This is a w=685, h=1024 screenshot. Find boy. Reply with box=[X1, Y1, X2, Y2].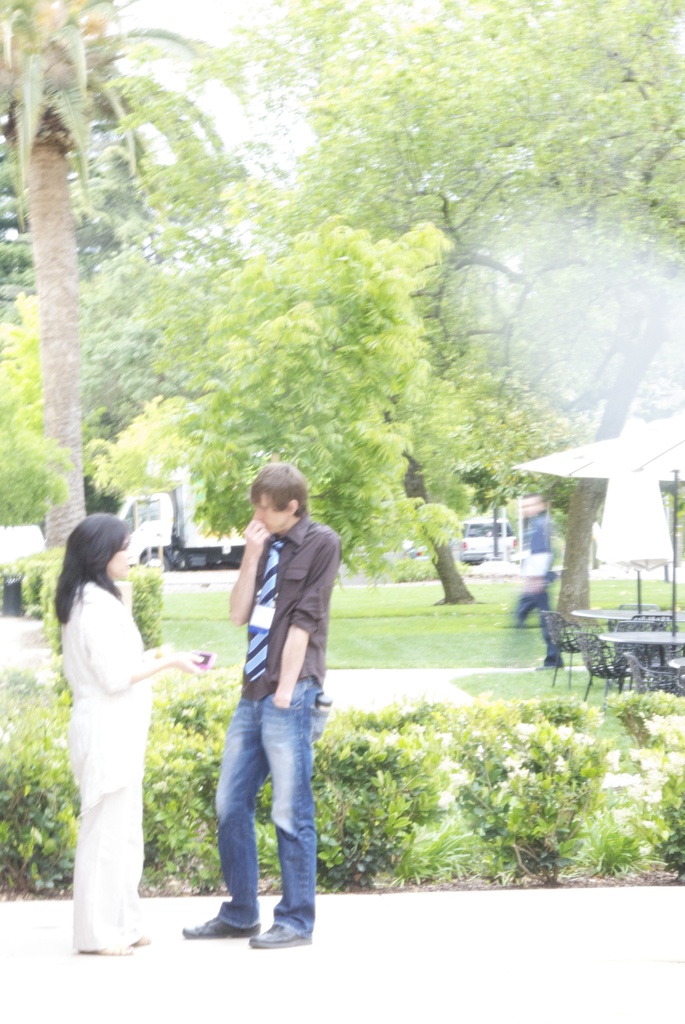
box=[186, 461, 341, 952].
